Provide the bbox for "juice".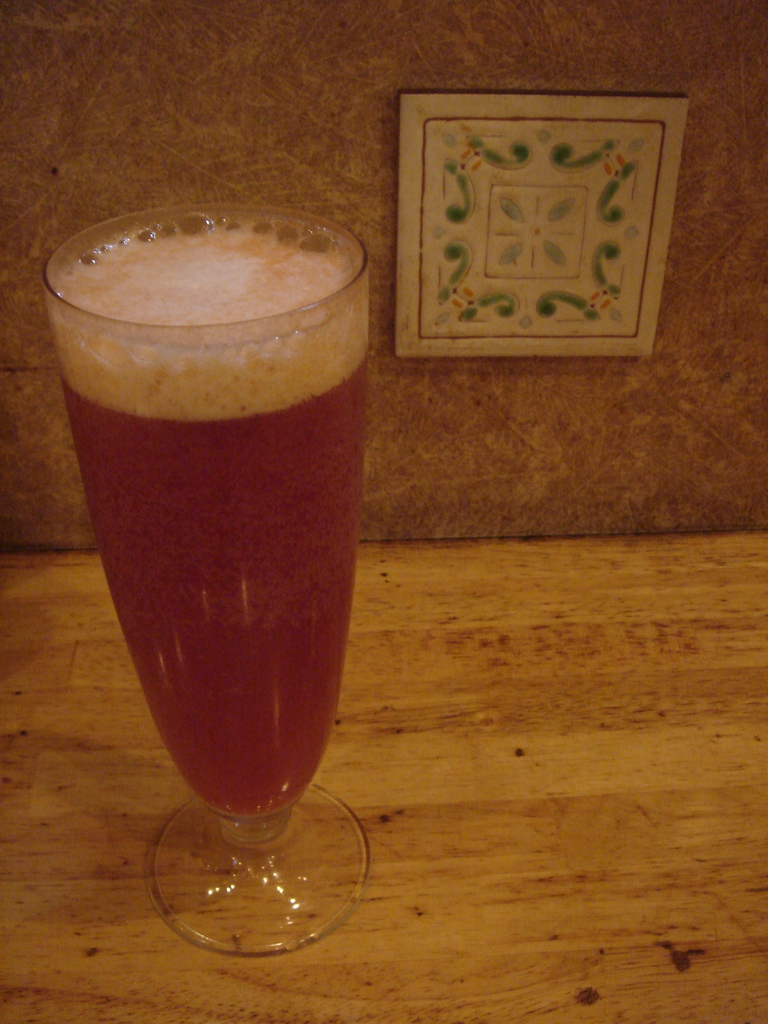
Rect(52, 227, 380, 822).
